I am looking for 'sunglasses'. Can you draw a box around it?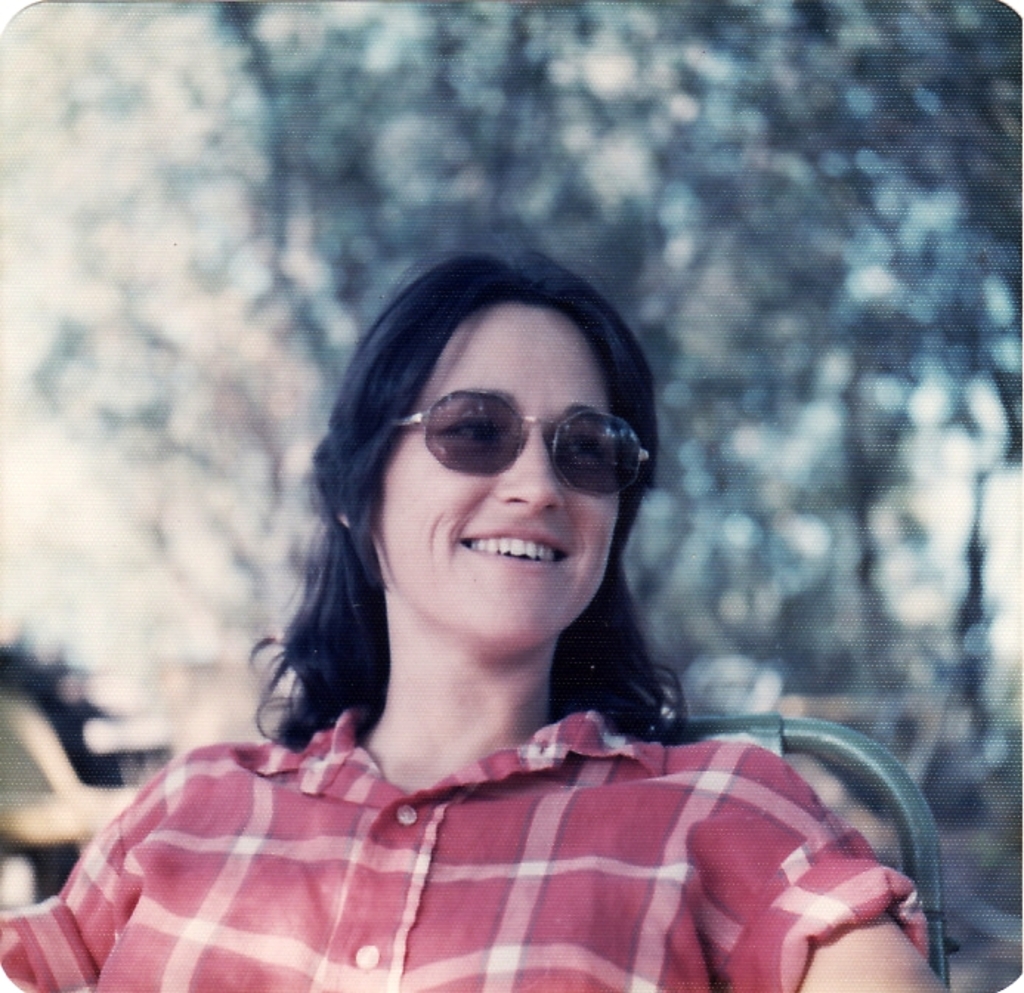
Sure, the bounding box is (x1=378, y1=387, x2=644, y2=504).
